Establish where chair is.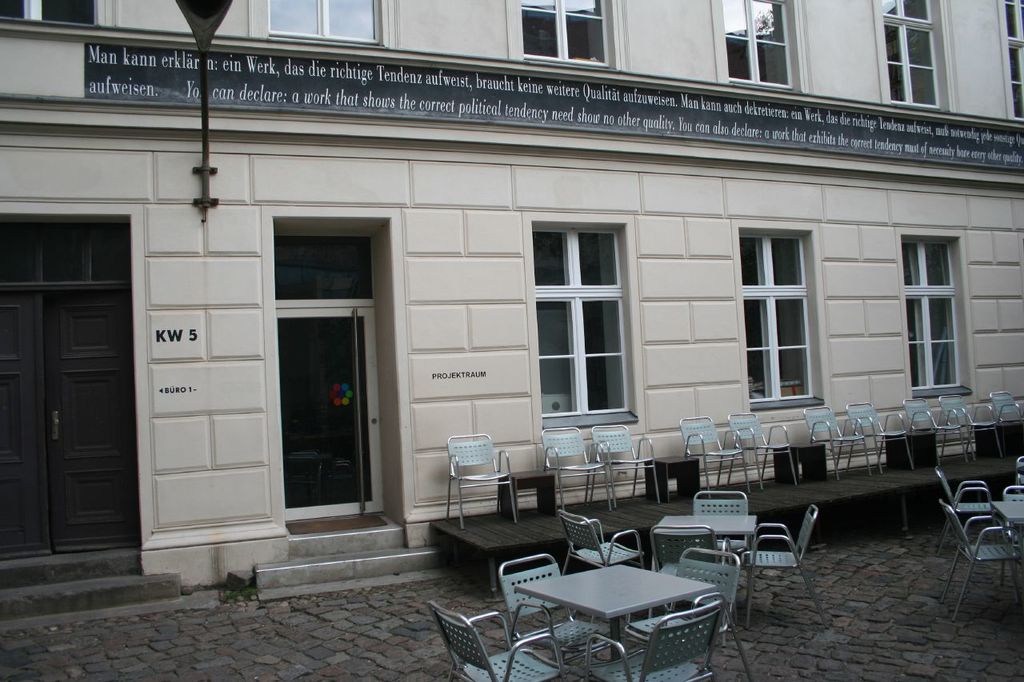
Established at pyautogui.locateOnScreen(673, 544, 754, 681).
